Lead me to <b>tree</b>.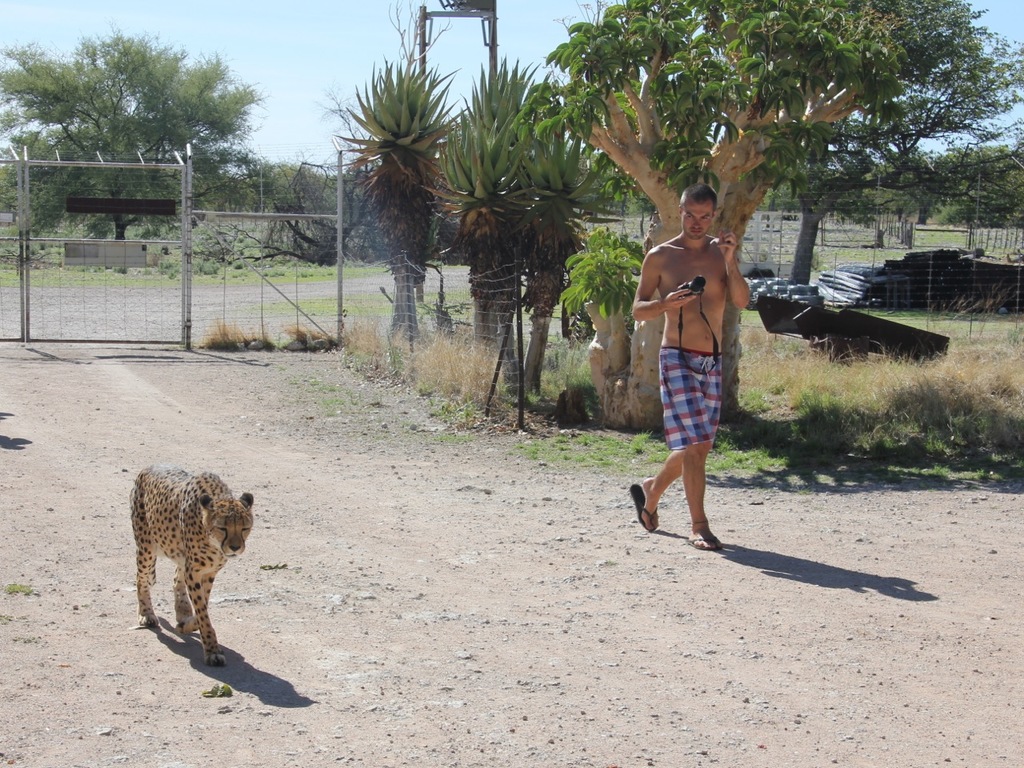
Lead to [x1=449, y1=66, x2=624, y2=393].
